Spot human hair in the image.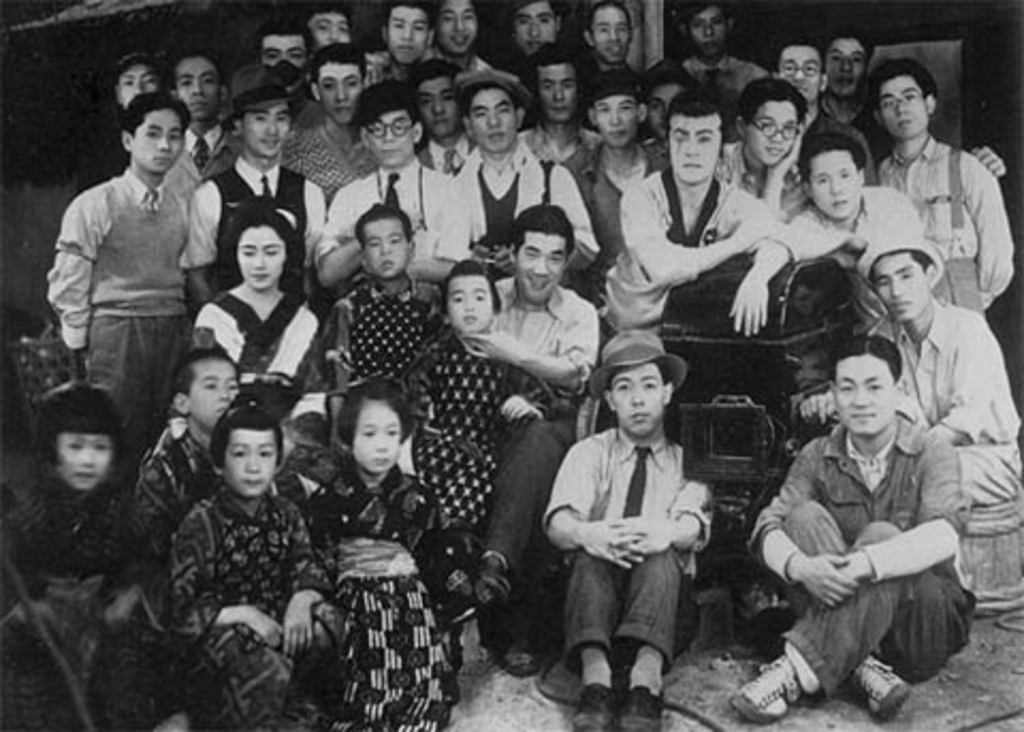
human hair found at {"x1": 119, "y1": 87, "x2": 194, "y2": 158}.
